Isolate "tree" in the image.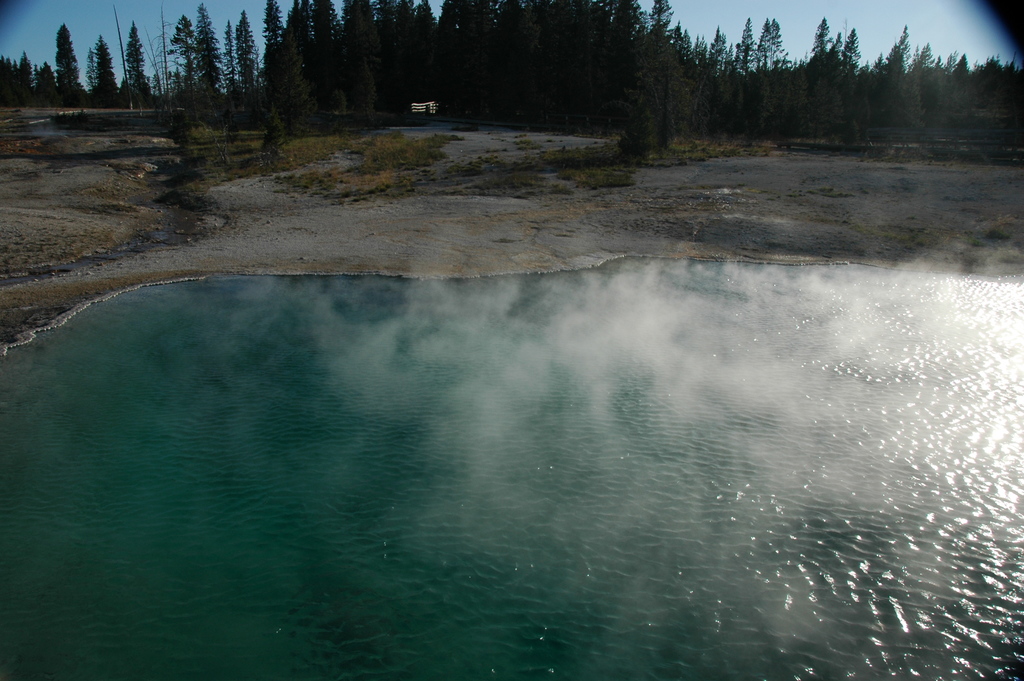
Isolated region: box(614, 0, 639, 21).
